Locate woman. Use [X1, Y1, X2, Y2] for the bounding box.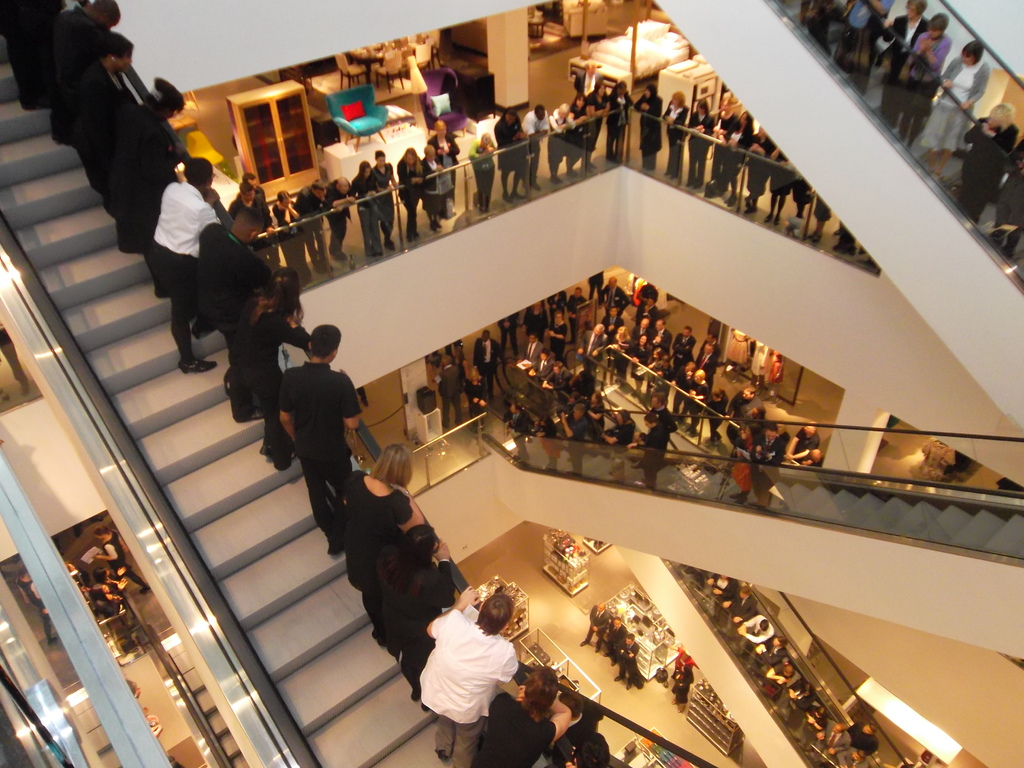
[883, 0, 931, 131].
